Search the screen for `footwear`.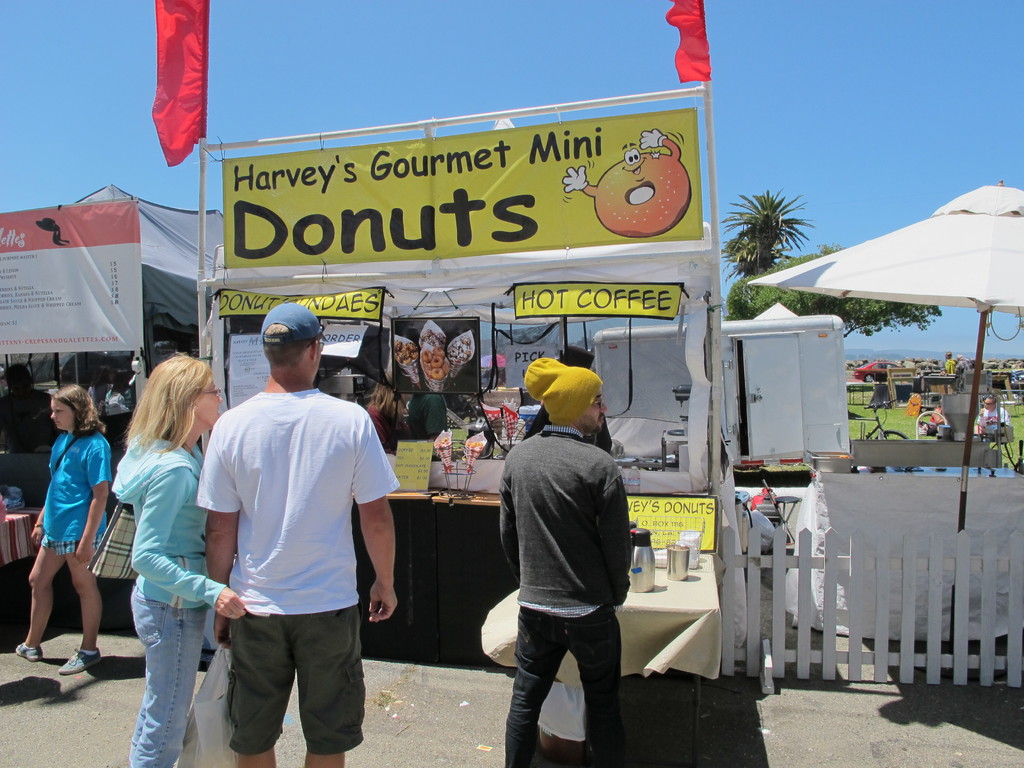
Found at pyautogui.locateOnScreen(4, 644, 42, 660).
